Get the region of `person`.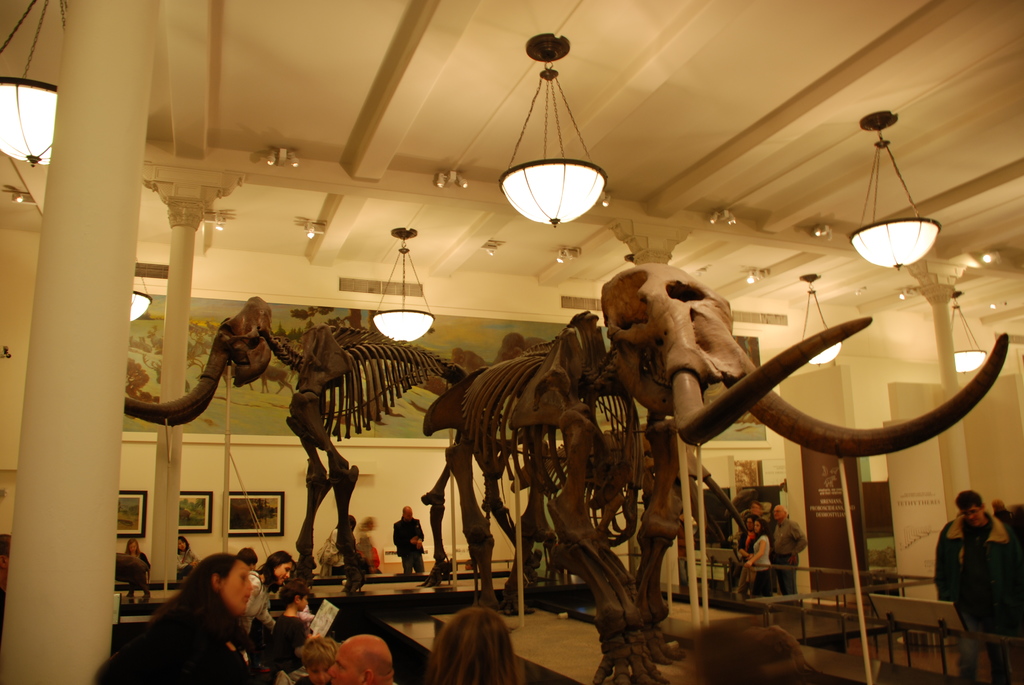
<box>95,557,292,684</box>.
